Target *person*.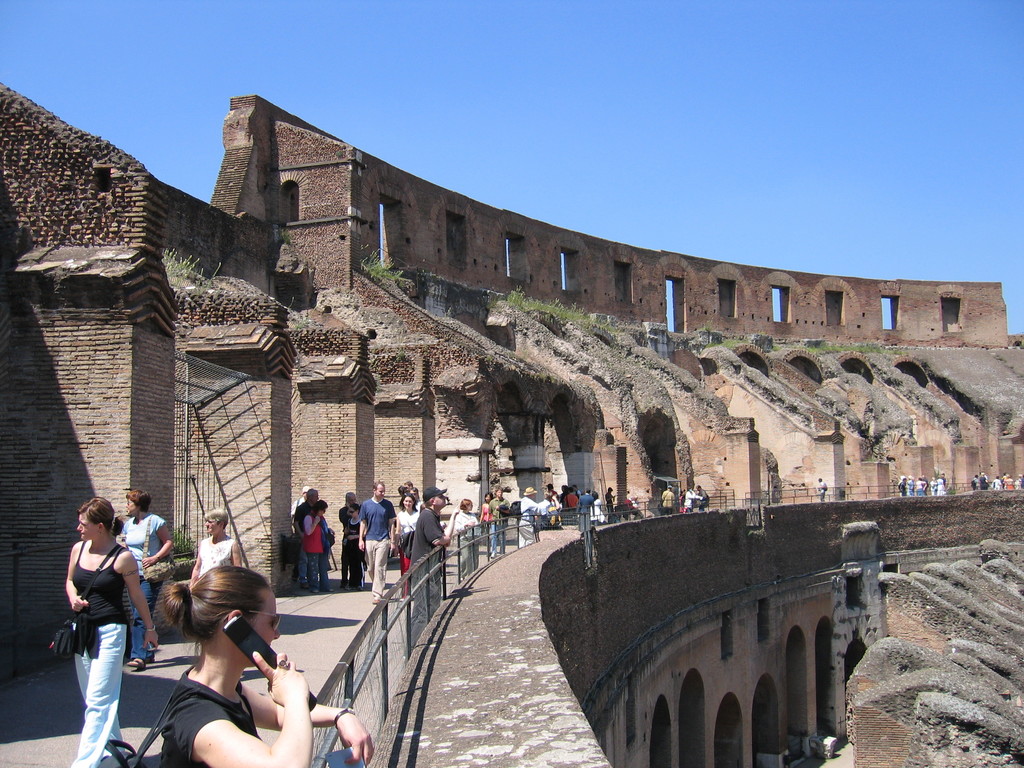
Target region: left=159, top=568, right=371, bottom=767.
